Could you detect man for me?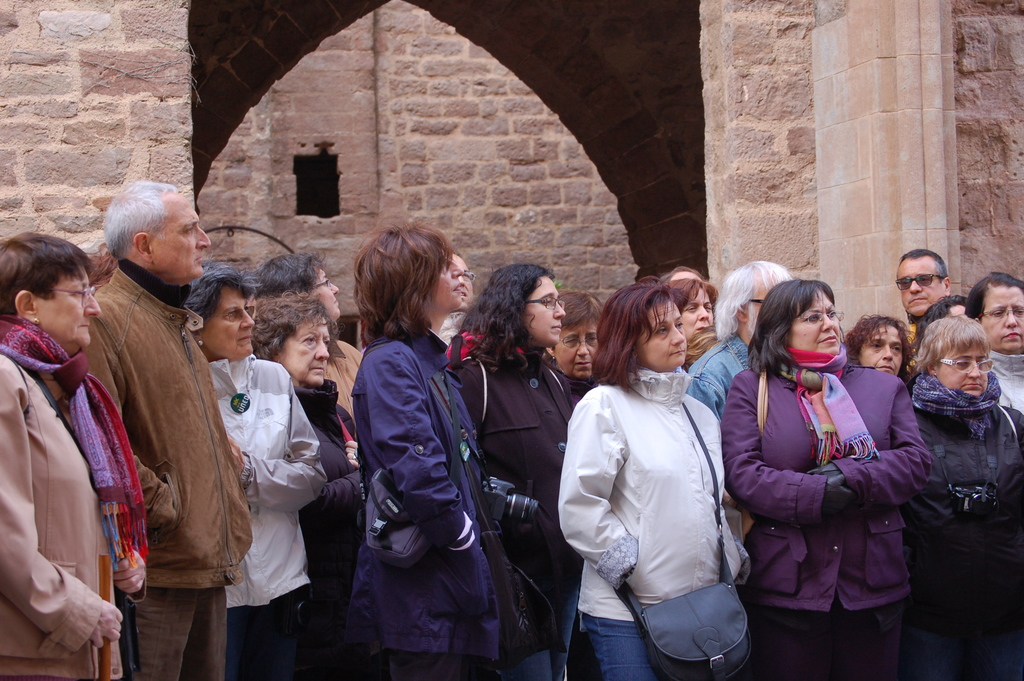
Detection result: x1=893 y1=250 x2=951 y2=343.
